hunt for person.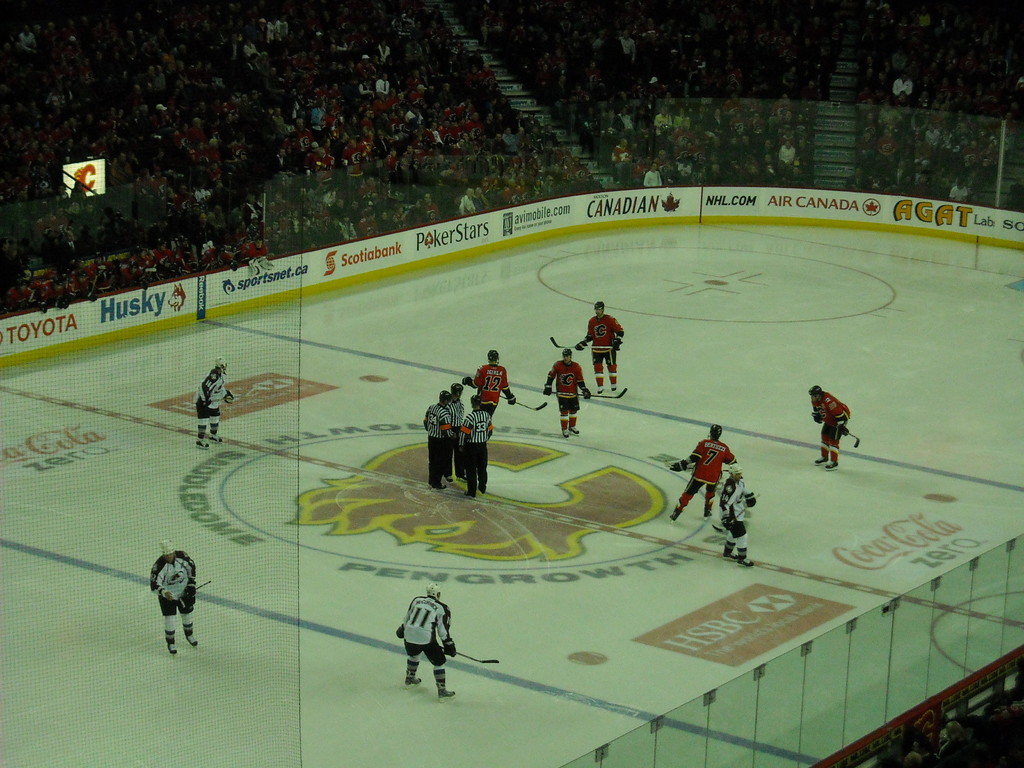
Hunted down at bbox(394, 584, 456, 700).
